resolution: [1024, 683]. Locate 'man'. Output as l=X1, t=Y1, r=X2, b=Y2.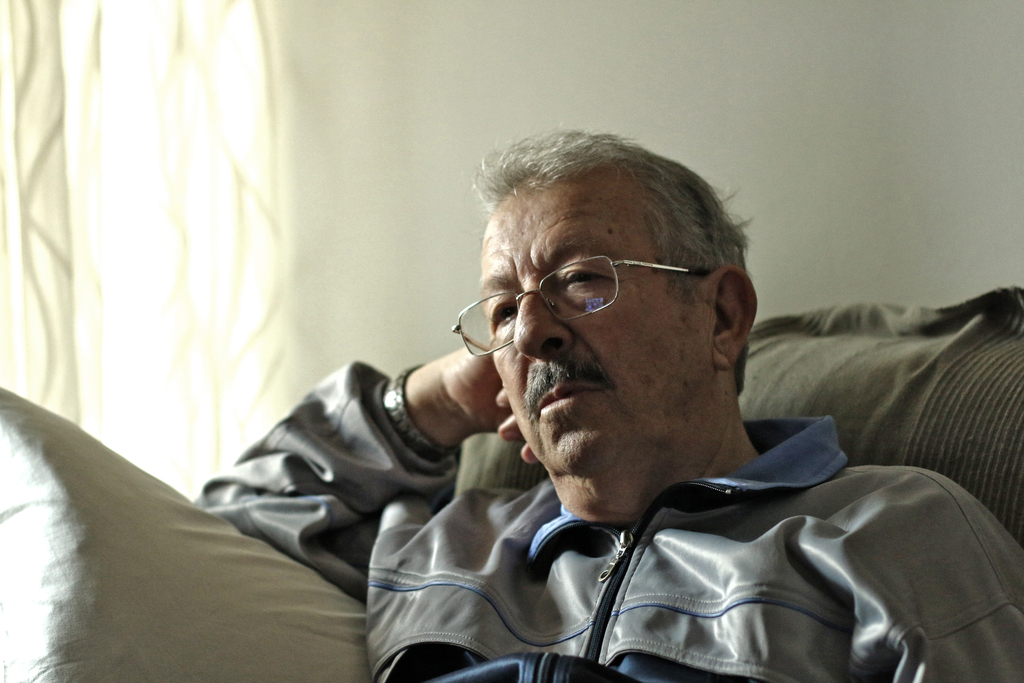
l=149, t=140, r=1007, b=677.
